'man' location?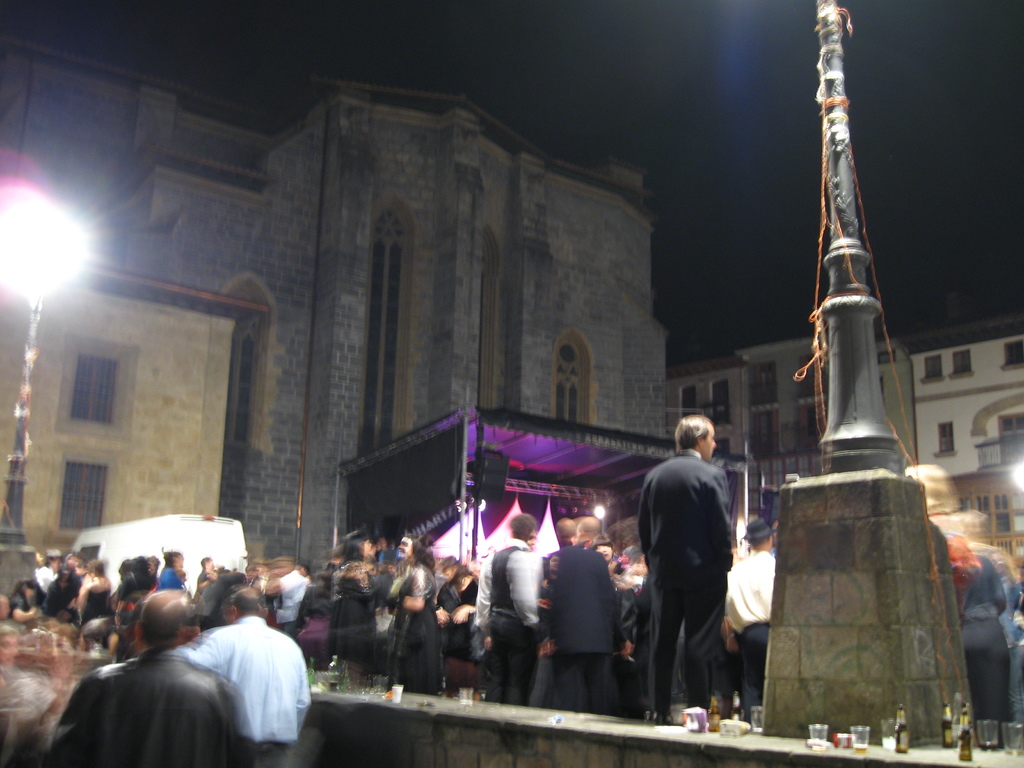
select_region(51, 585, 252, 767)
